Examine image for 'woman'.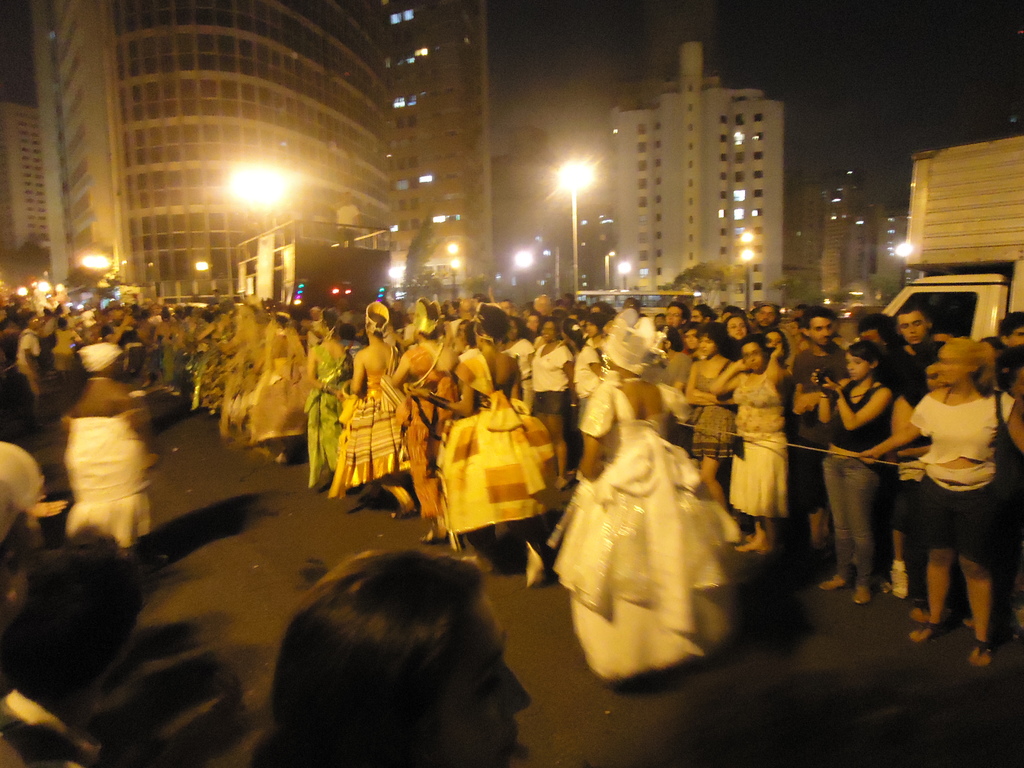
Examination result: select_region(411, 296, 557, 582).
